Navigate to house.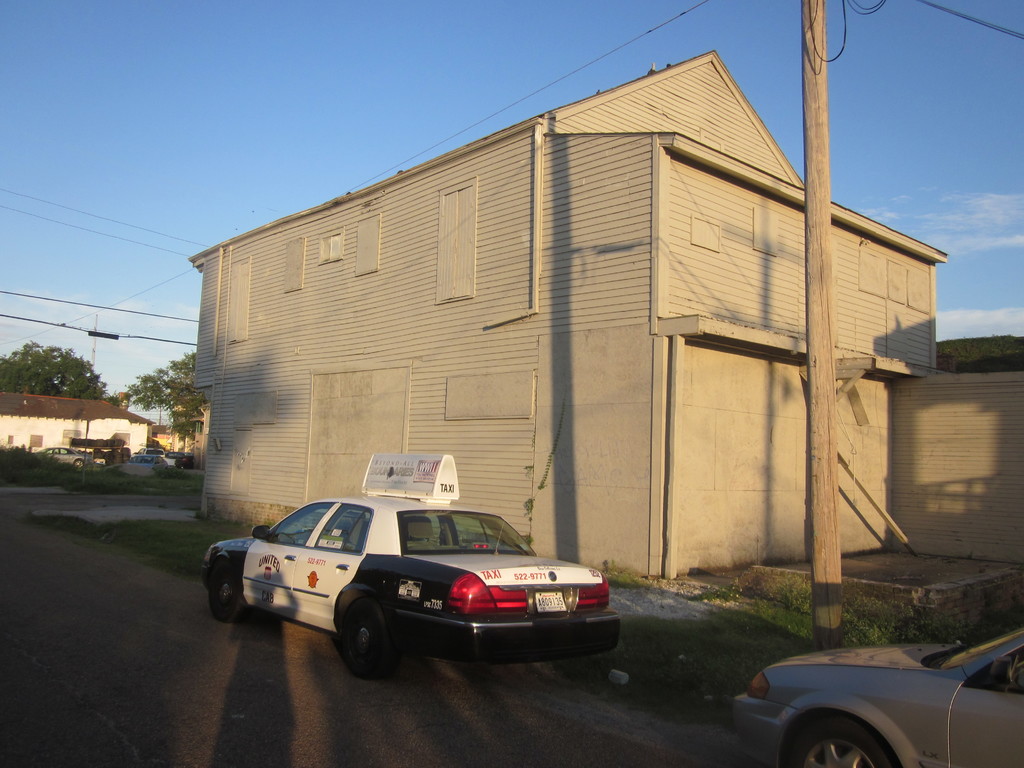
Navigation target: 0 385 163 458.
